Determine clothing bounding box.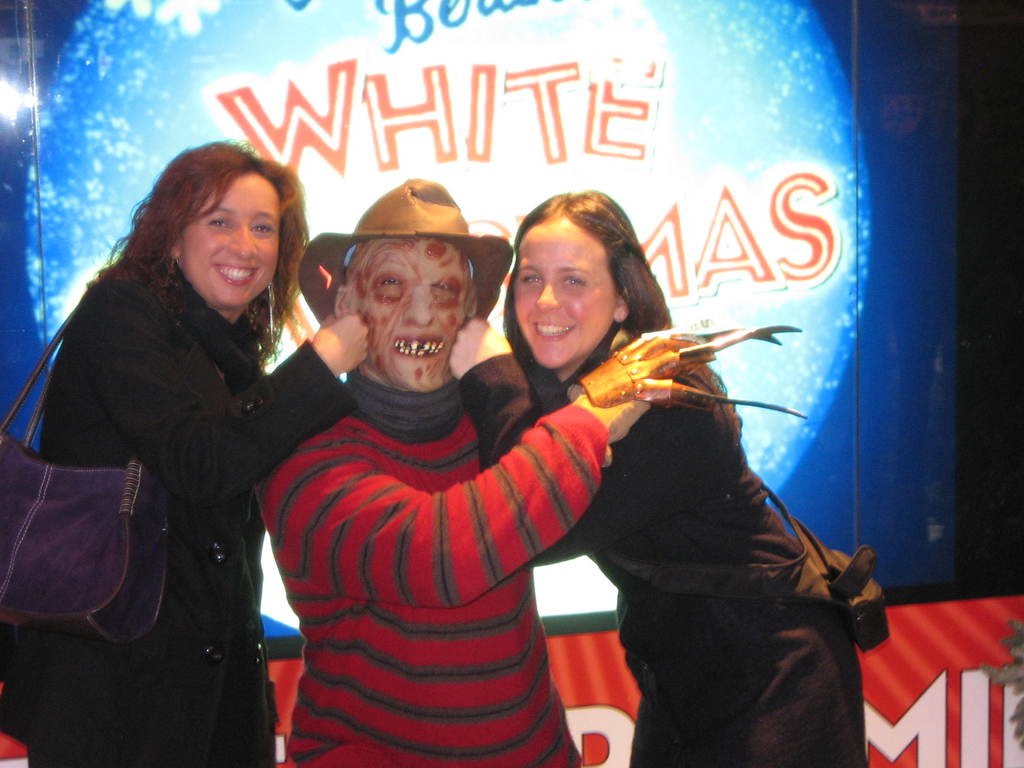
Determined: [x1=1, y1=260, x2=361, y2=767].
